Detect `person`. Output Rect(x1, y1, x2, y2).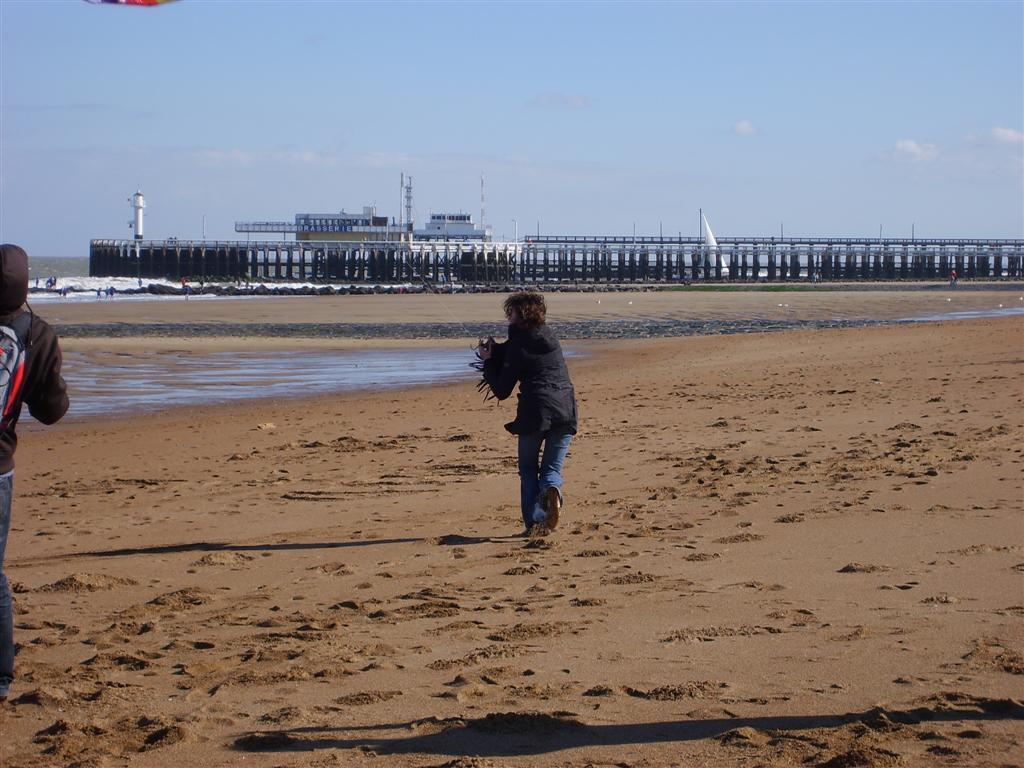
Rect(465, 295, 579, 530).
